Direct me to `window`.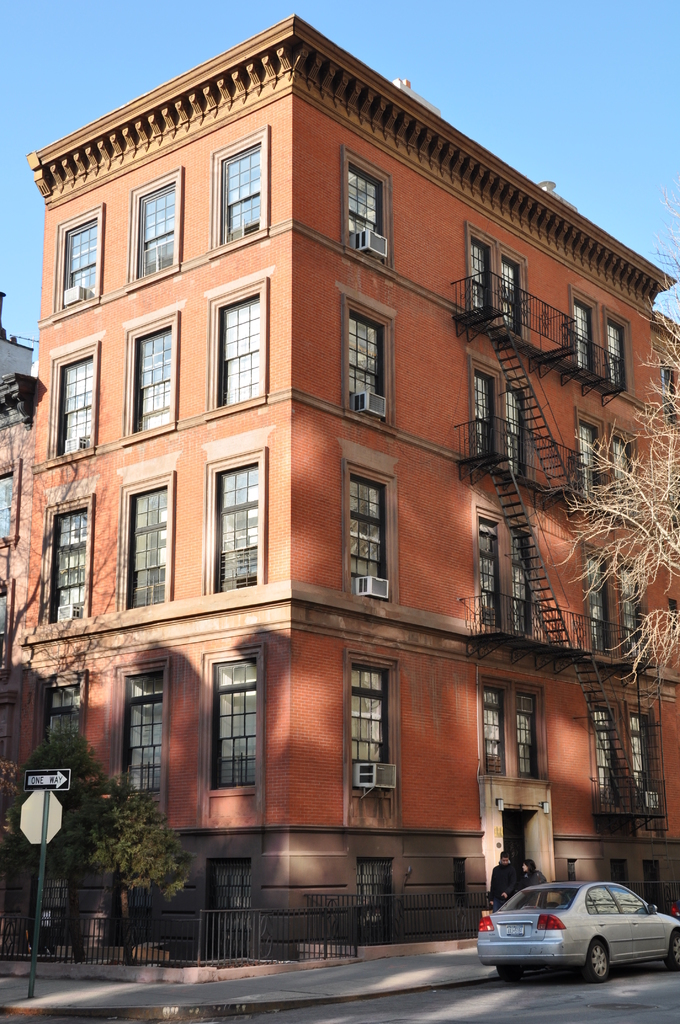
Direction: [609, 442, 630, 508].
